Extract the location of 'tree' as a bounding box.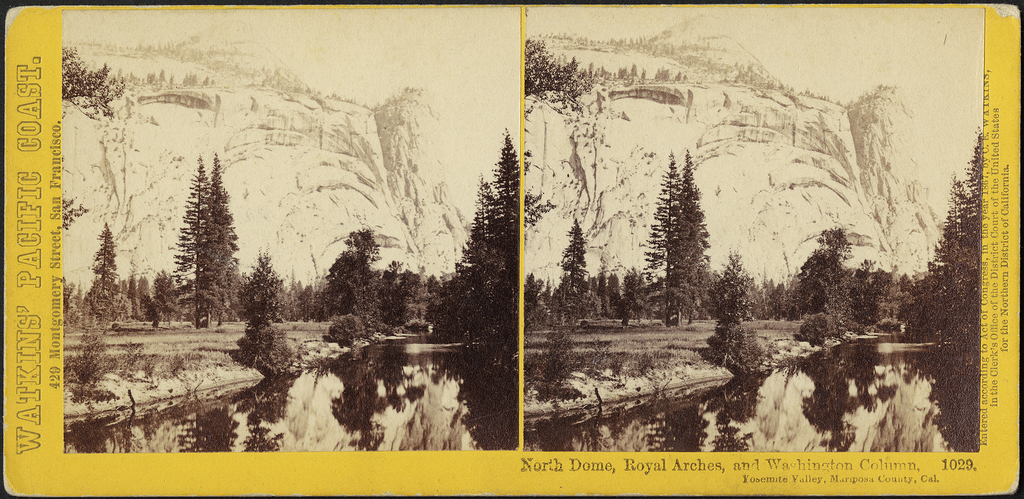
rect(748, 274, 796, 317).
